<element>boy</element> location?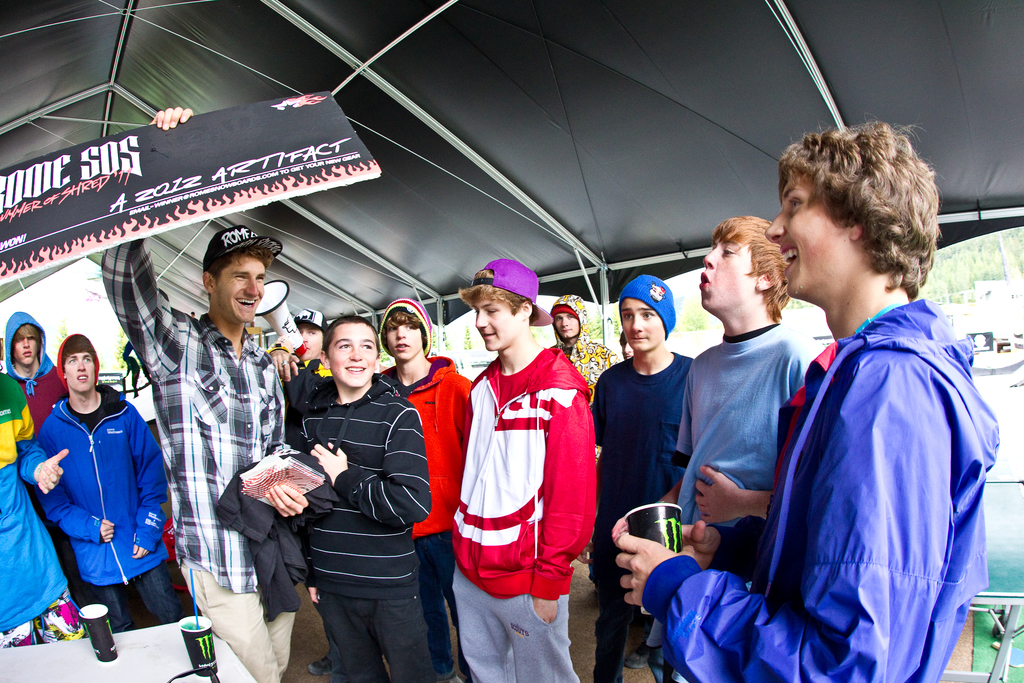
<box>287,318,435,682</box>
